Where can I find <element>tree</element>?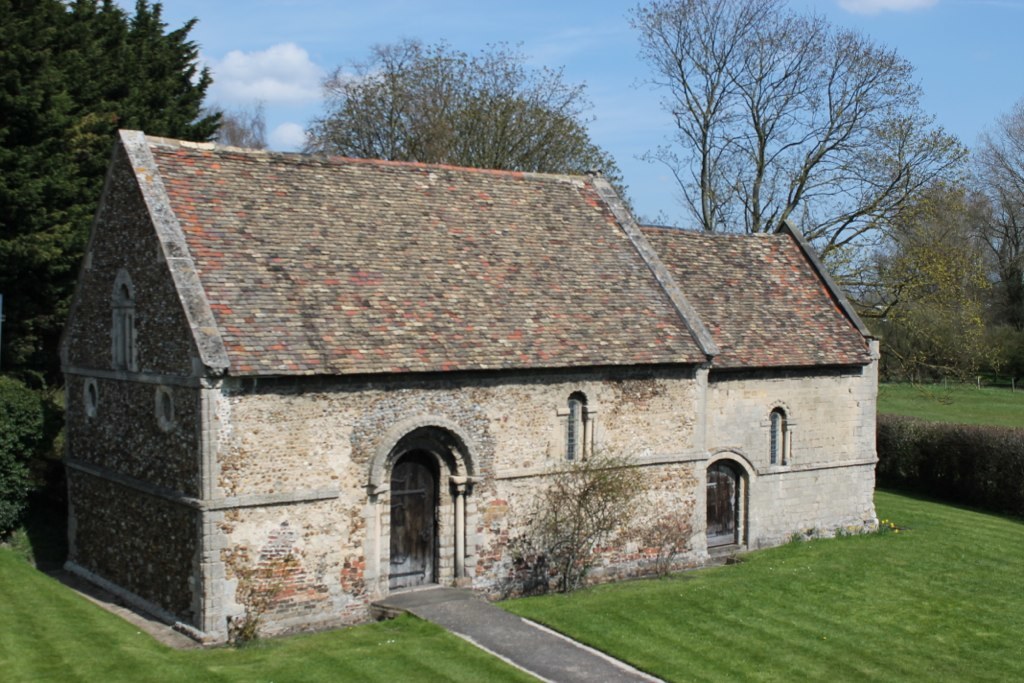
You can find it at Rect(303, 35, 631, 212).
